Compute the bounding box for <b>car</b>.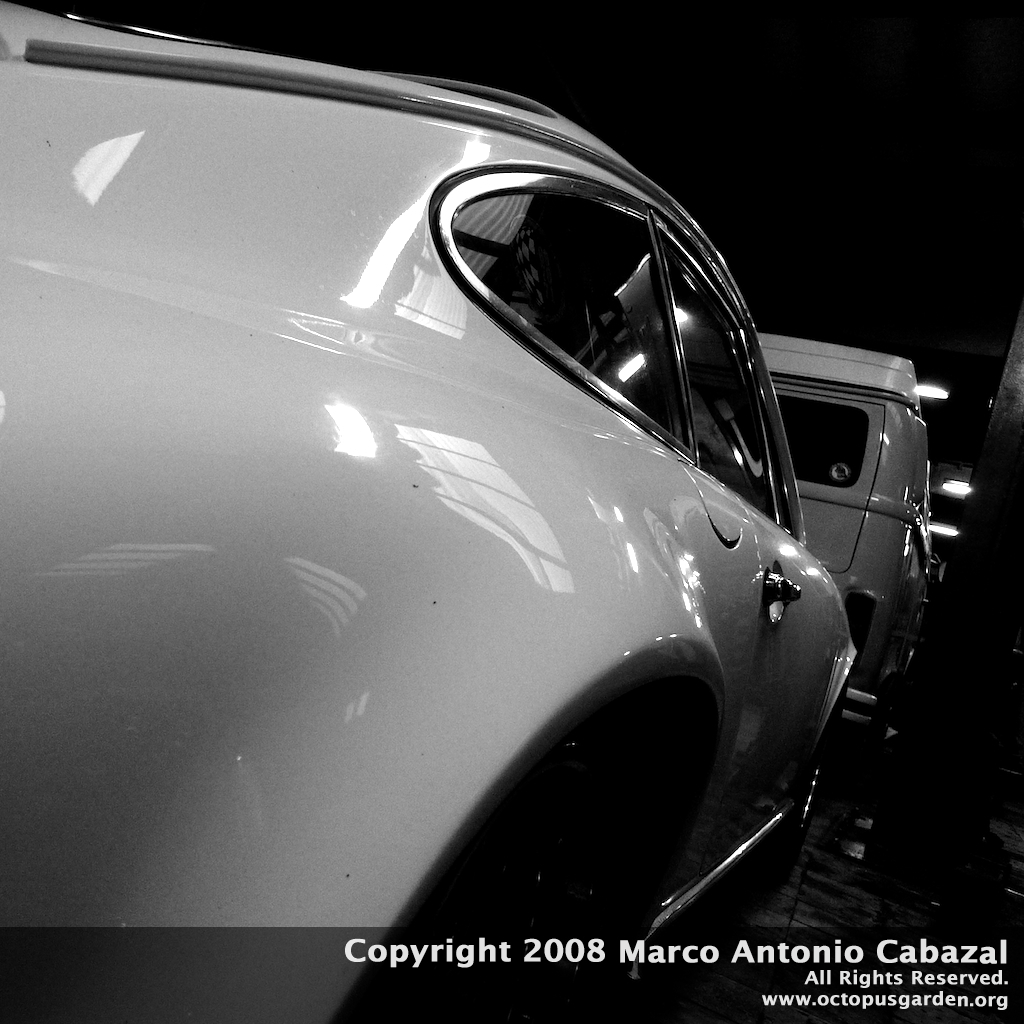
locate(763, 348, 955, 804).
